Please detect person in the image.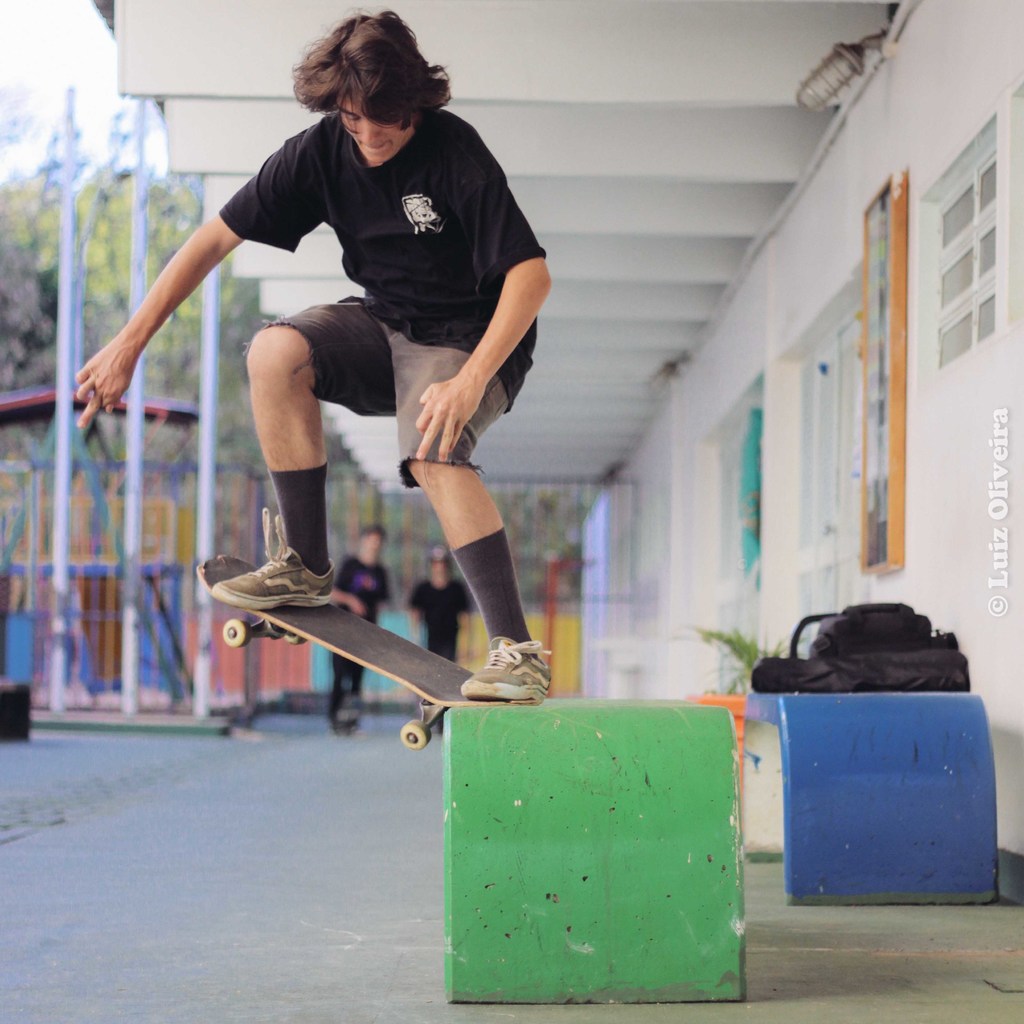
<bbox>330, 518, 392, 733</bbox>.
